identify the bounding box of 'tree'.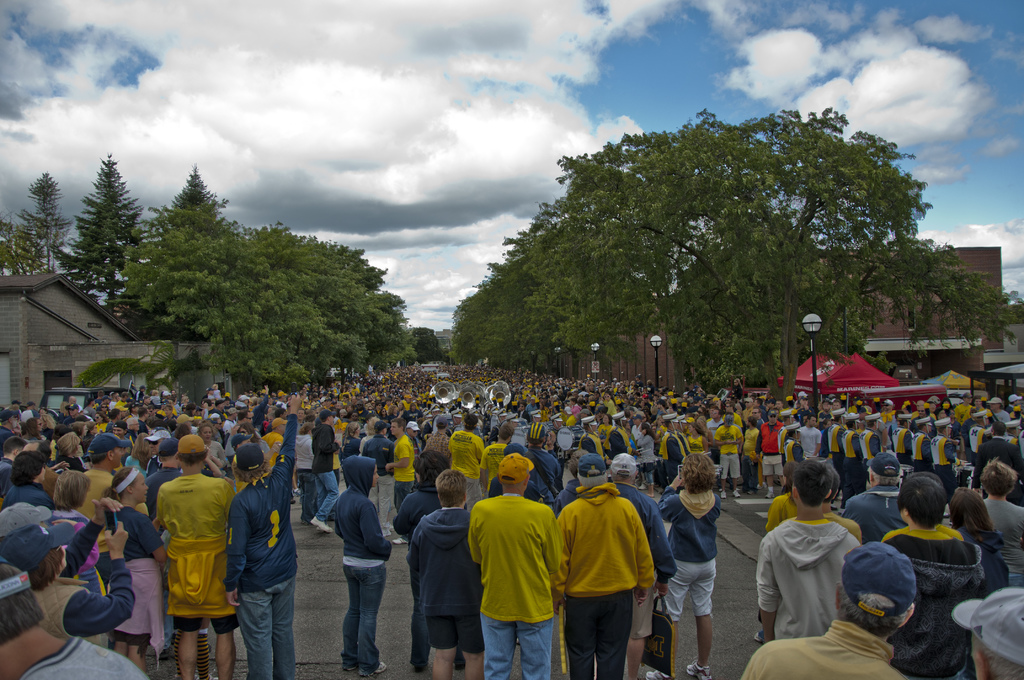
bbox=[171, 169, 213, 214].
